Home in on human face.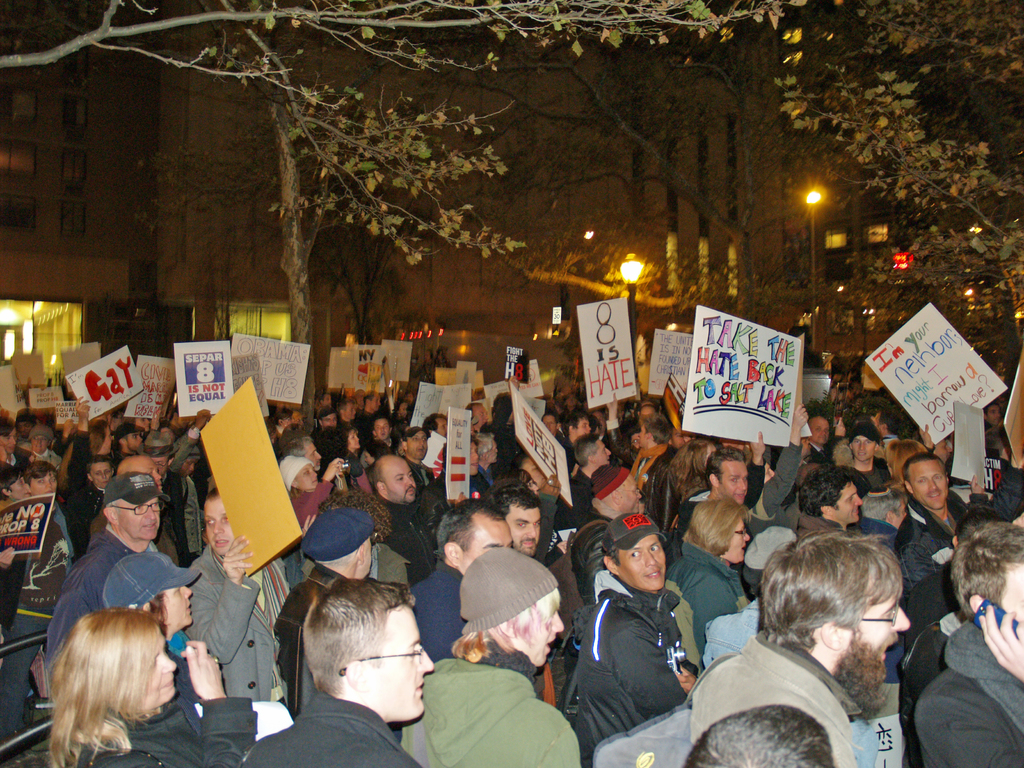
Homed in at (x1=300, y1=464, x2=318, y2=489).
